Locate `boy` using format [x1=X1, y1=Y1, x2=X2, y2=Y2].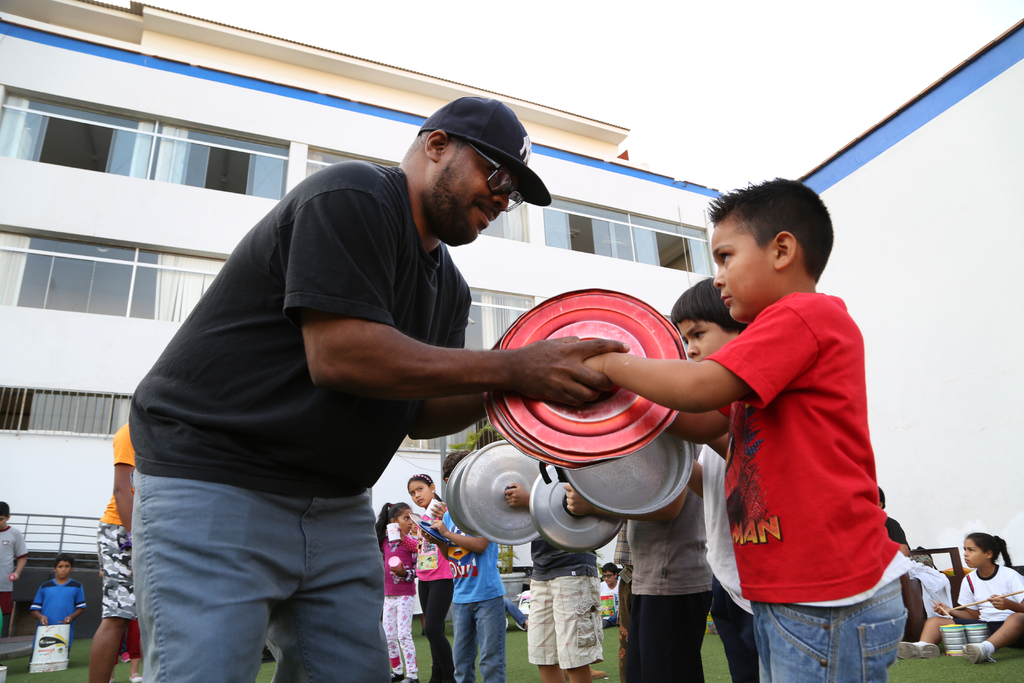
[x1=31, y1=554, x2=88, y2=622].
